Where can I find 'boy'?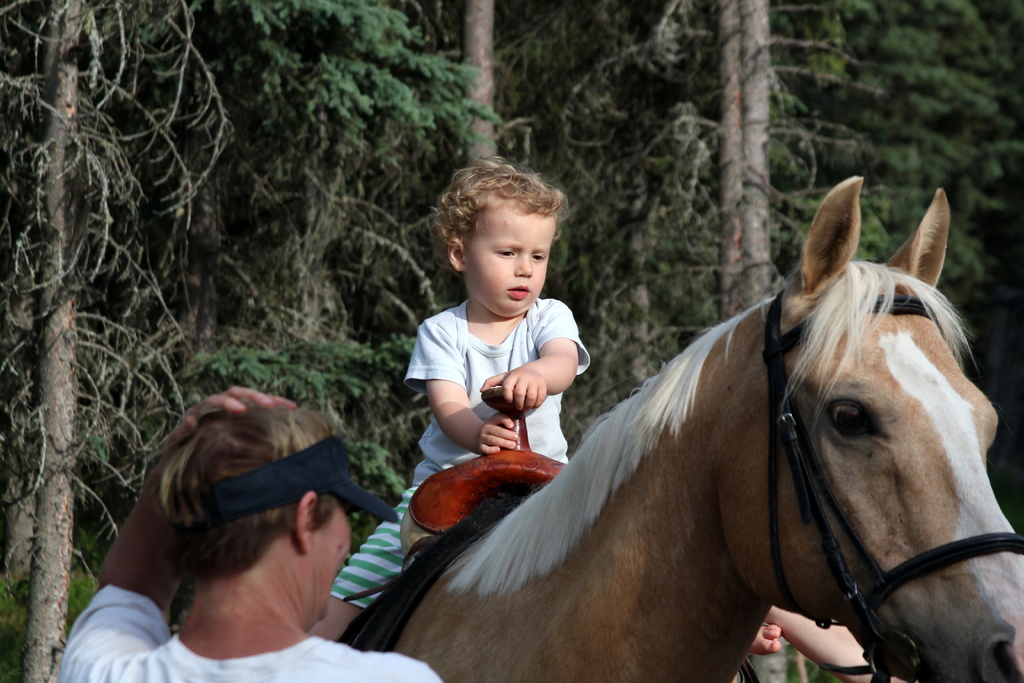
You can find it at 308/140/589/645.
